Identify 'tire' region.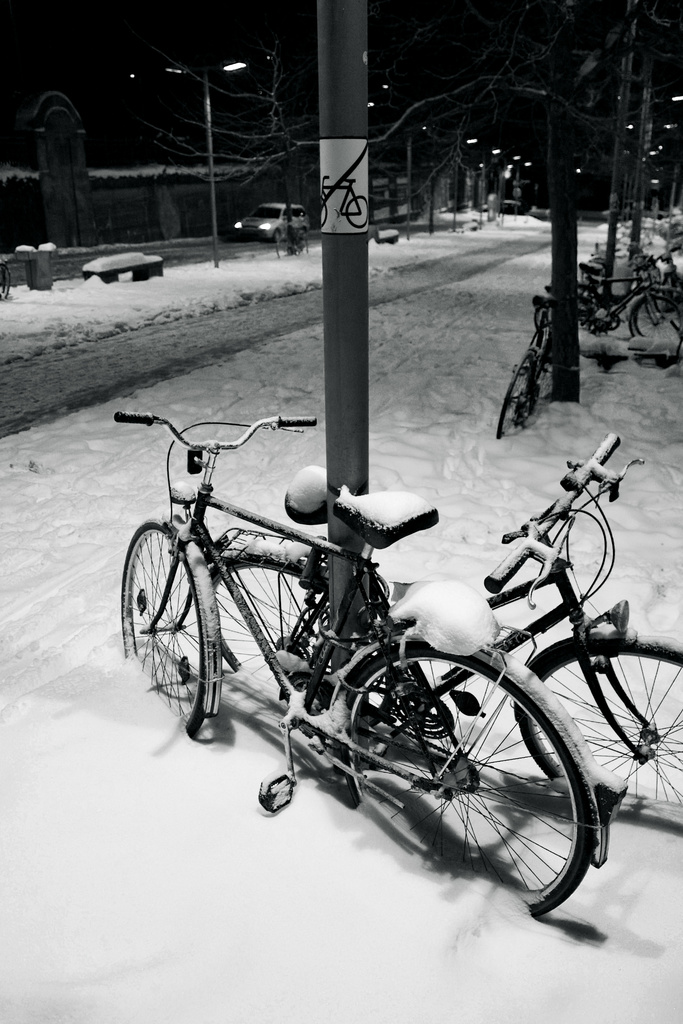
Region: box=[314, 199, 326, 227].
